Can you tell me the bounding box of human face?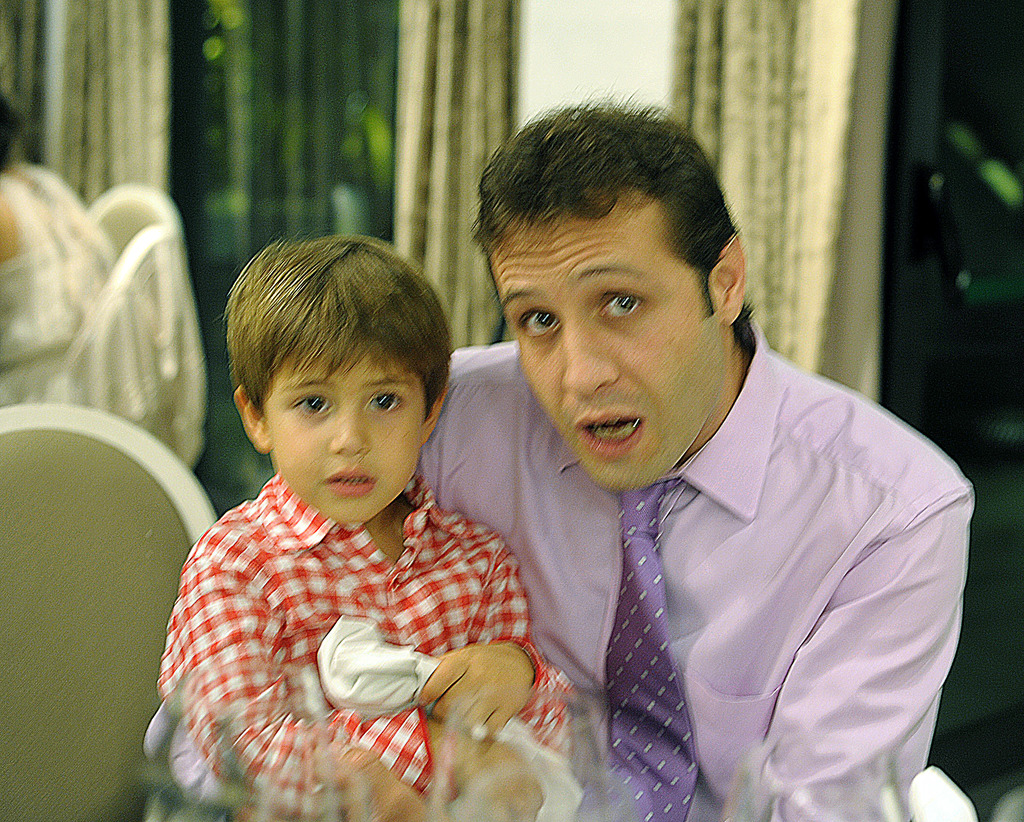
x1=483 y1=216 x2=729 y2=487.
